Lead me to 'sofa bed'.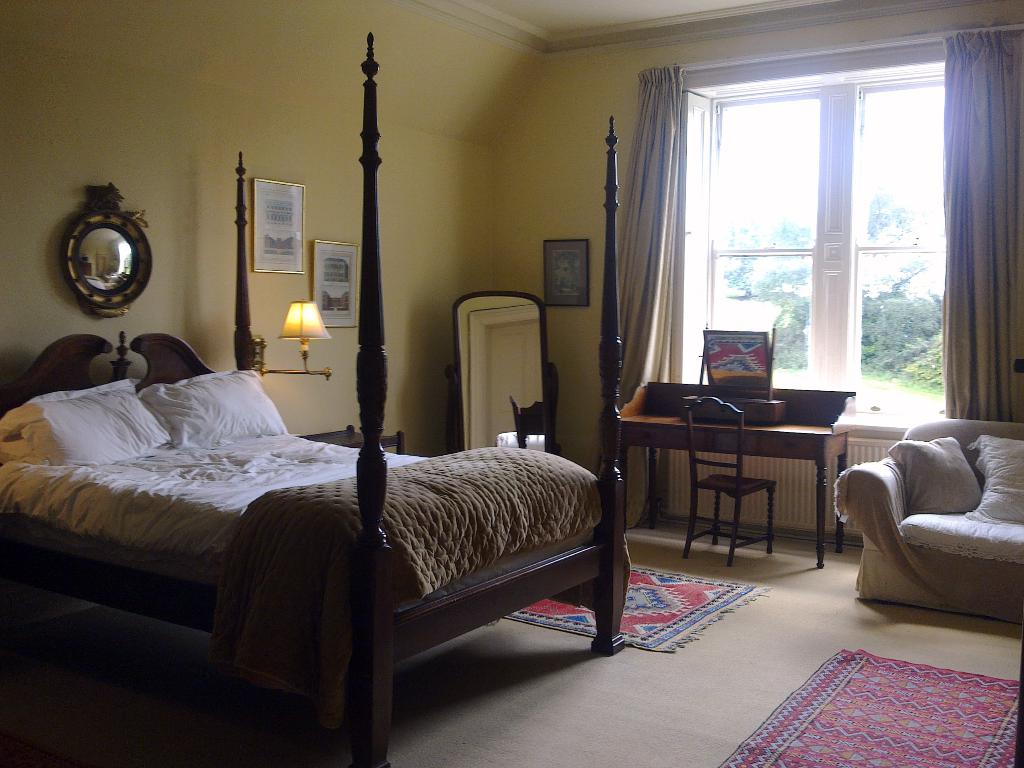
Lead to 827:407:1023:629.
